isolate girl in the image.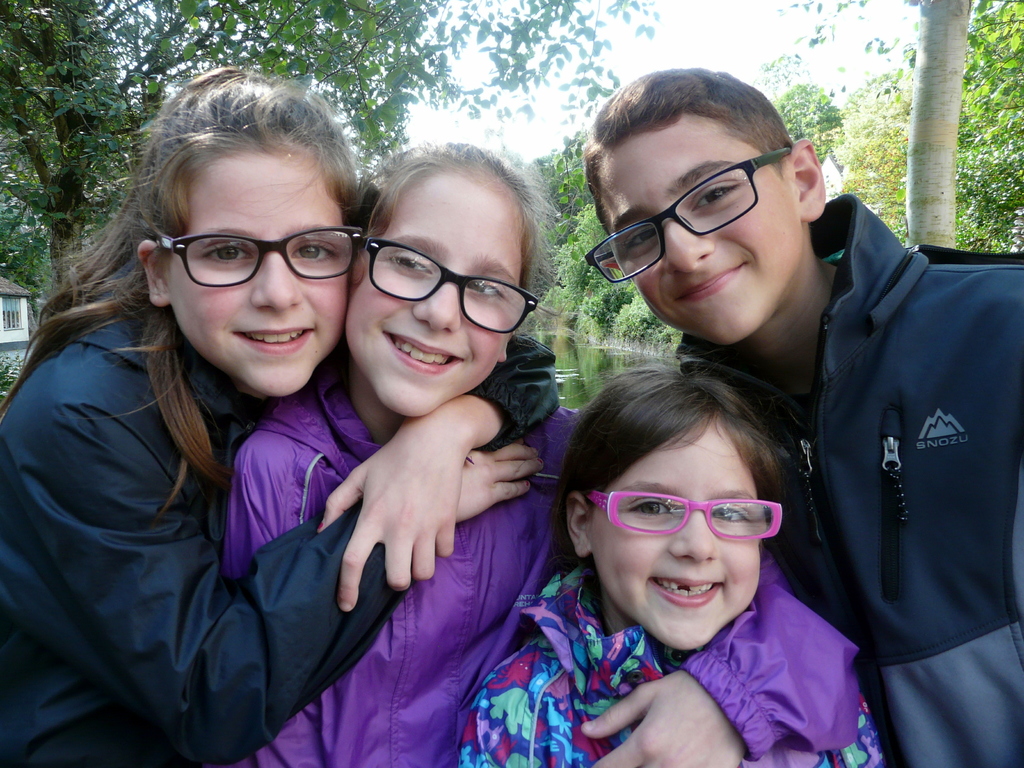
Isolated region: pyautogui.locateOnScreen(0, 64, 566, 767).
